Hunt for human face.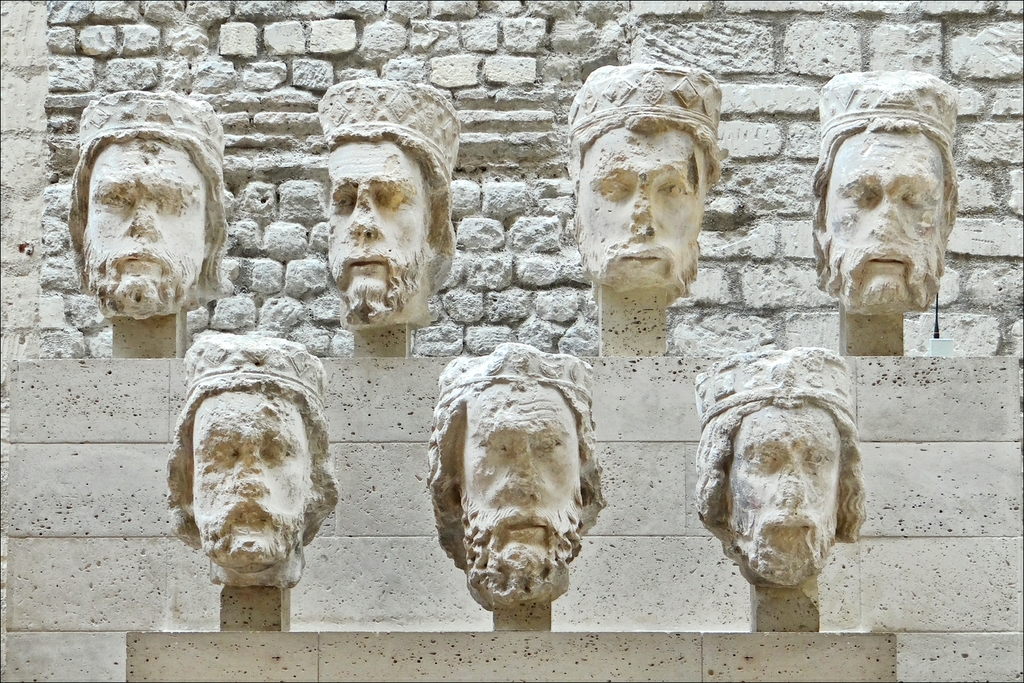
Hunted down at box(87, 135, 205, 291).
